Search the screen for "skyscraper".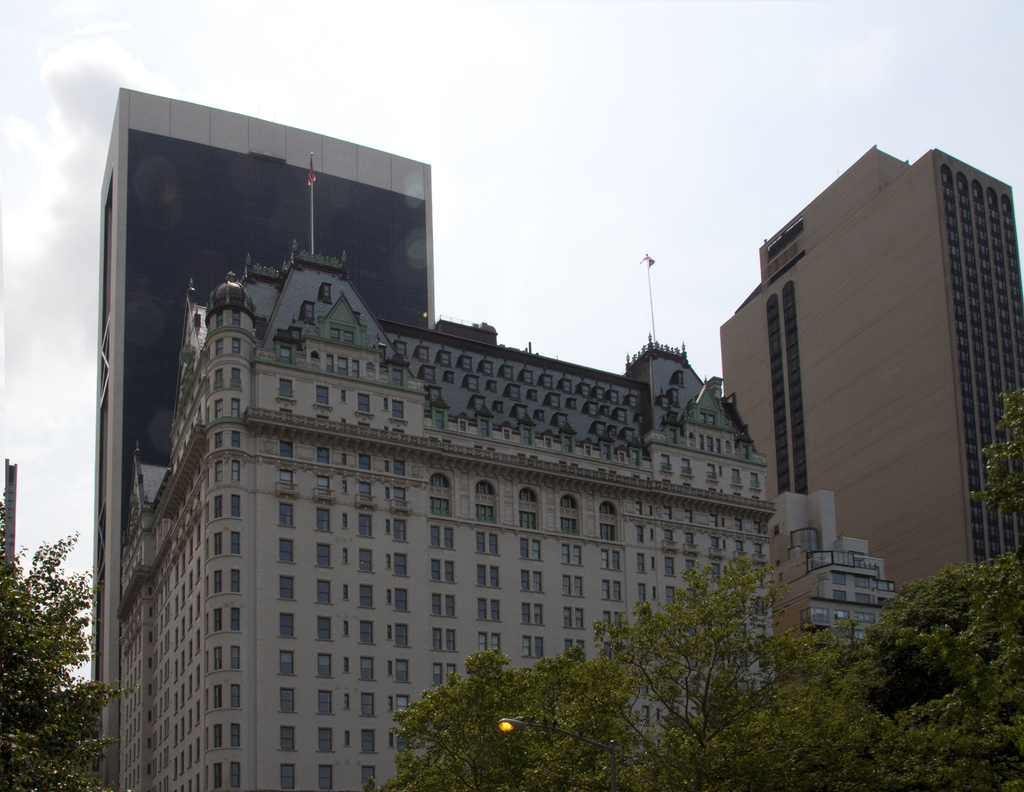
Found at detection(720, 146, 1023, 669).
